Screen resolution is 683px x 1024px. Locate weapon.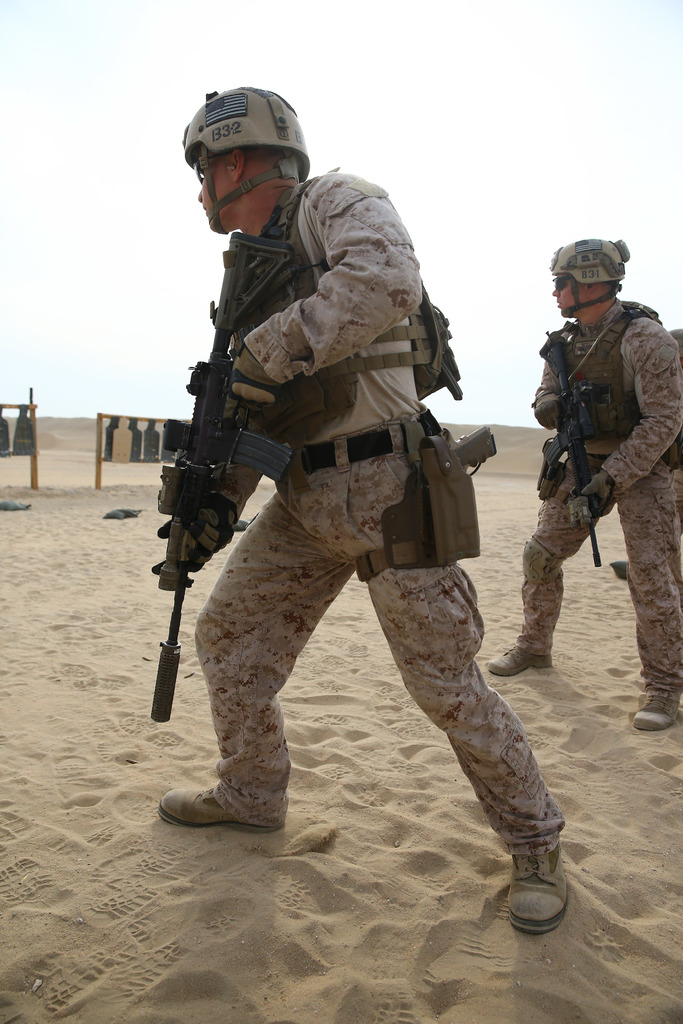
{"left": 541, "top": 337, "right": 601, "bottom": 568}.
